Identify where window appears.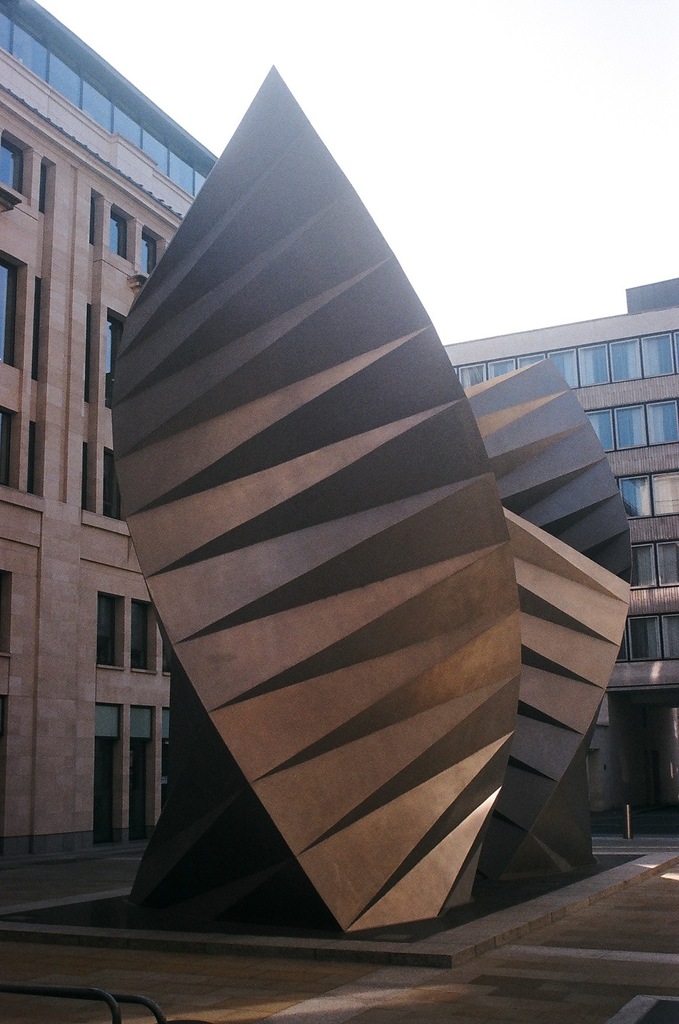
Appears at 0,132,32,200.
